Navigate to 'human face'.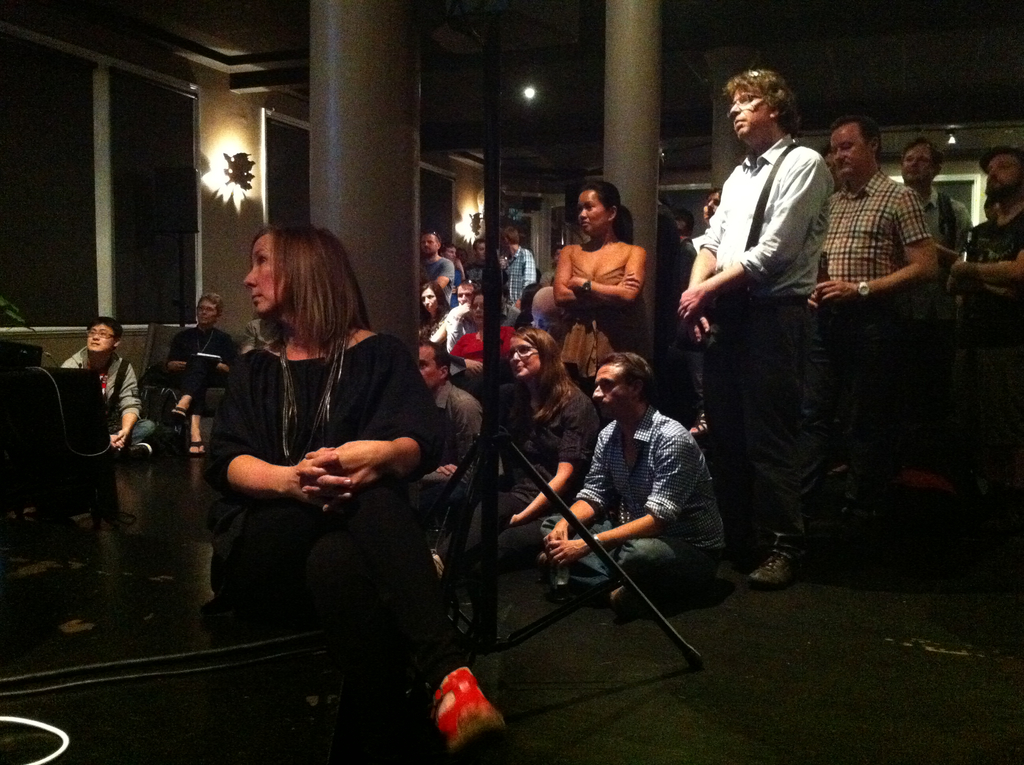
Navigation target: <bbox>510, 332, 546, 374</bbox>.
